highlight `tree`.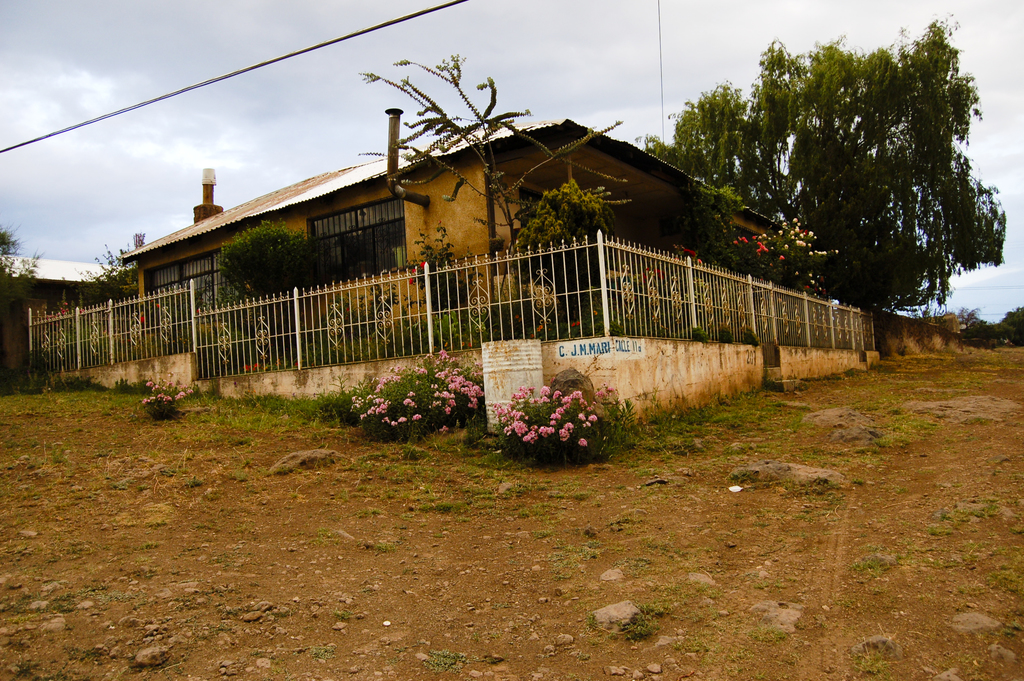
Highlighted region: <region>349, 54, 625, 325</region>.
